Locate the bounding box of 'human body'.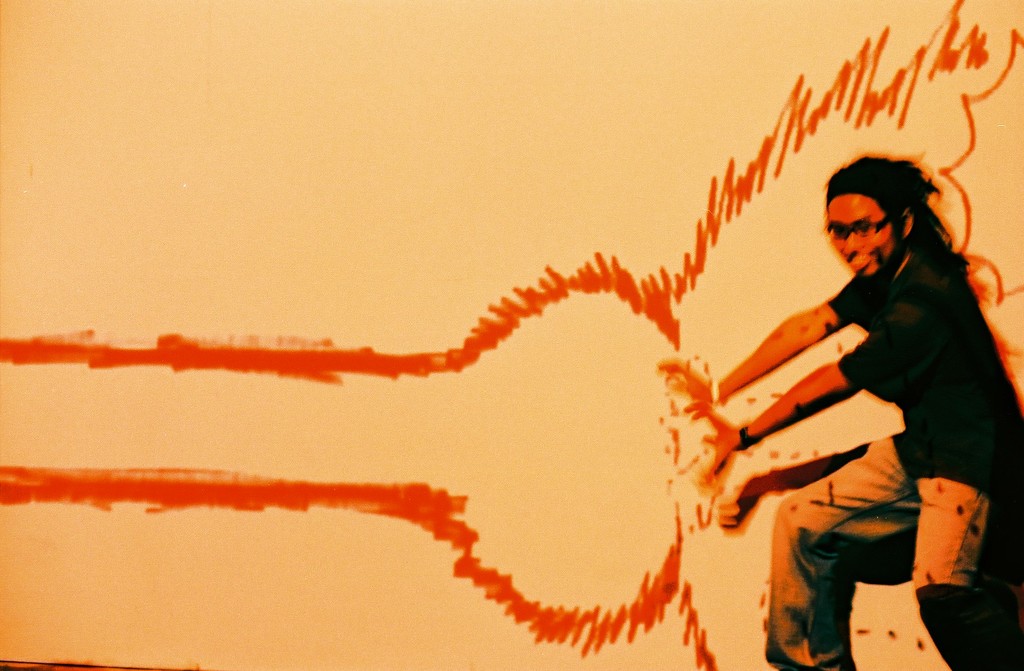
Bounding box: (x1=751, y1=122, x2=1007, y2=670).
